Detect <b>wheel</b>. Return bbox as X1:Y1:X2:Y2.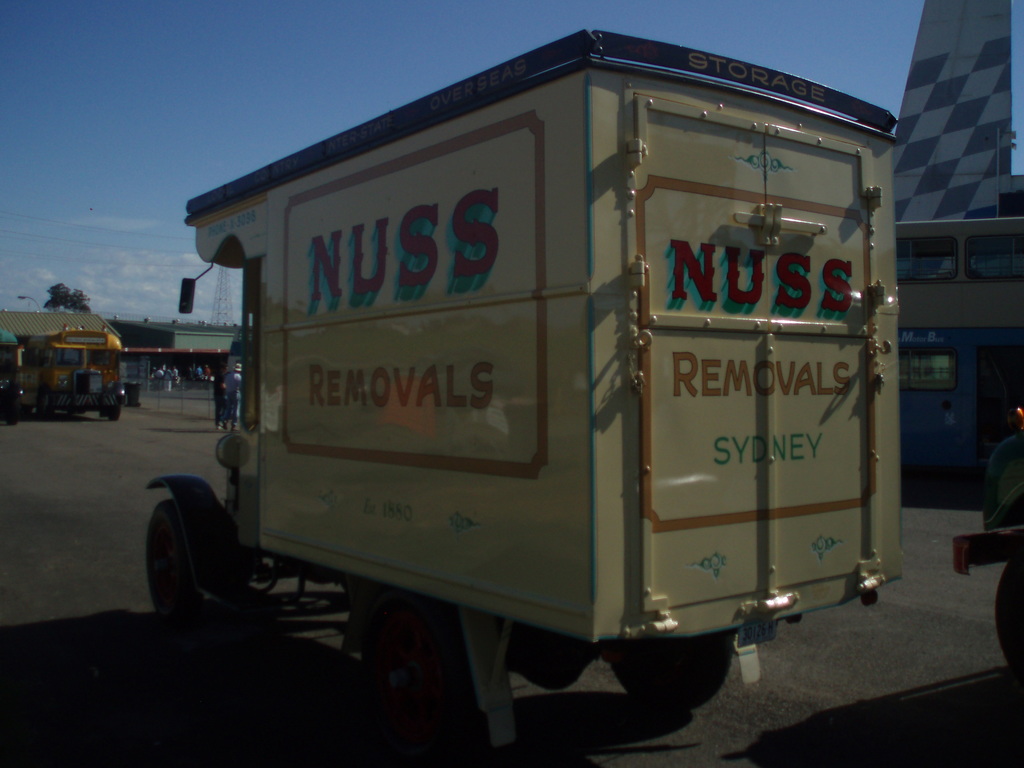
106:403:121:424.
